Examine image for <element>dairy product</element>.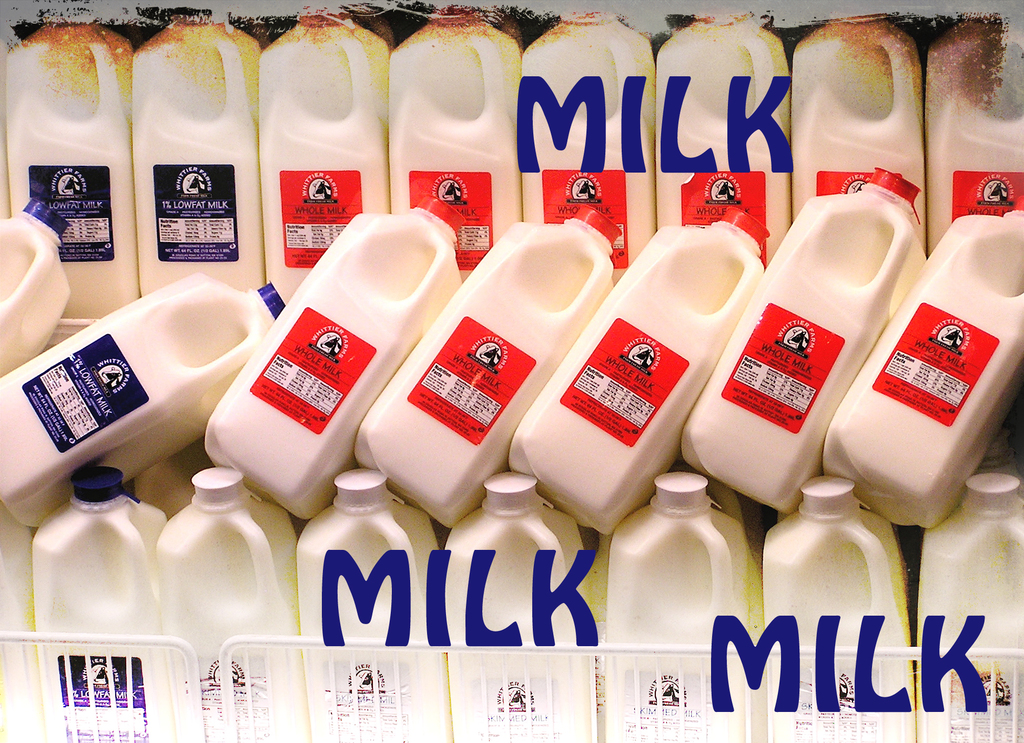
Examination result: <box>2,277,289,518</box>.
